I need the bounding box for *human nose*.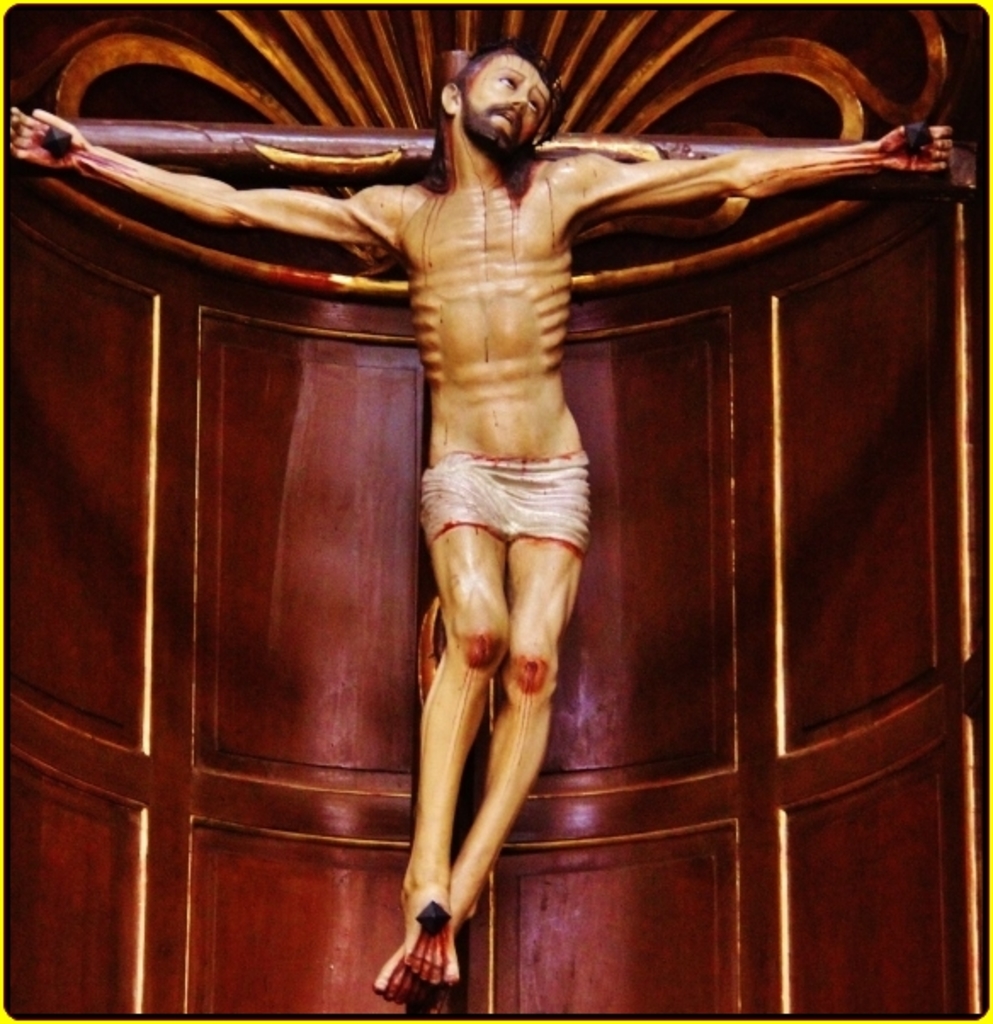
Here it is: (x1=510, y1=88, x2=531, y2=114).
